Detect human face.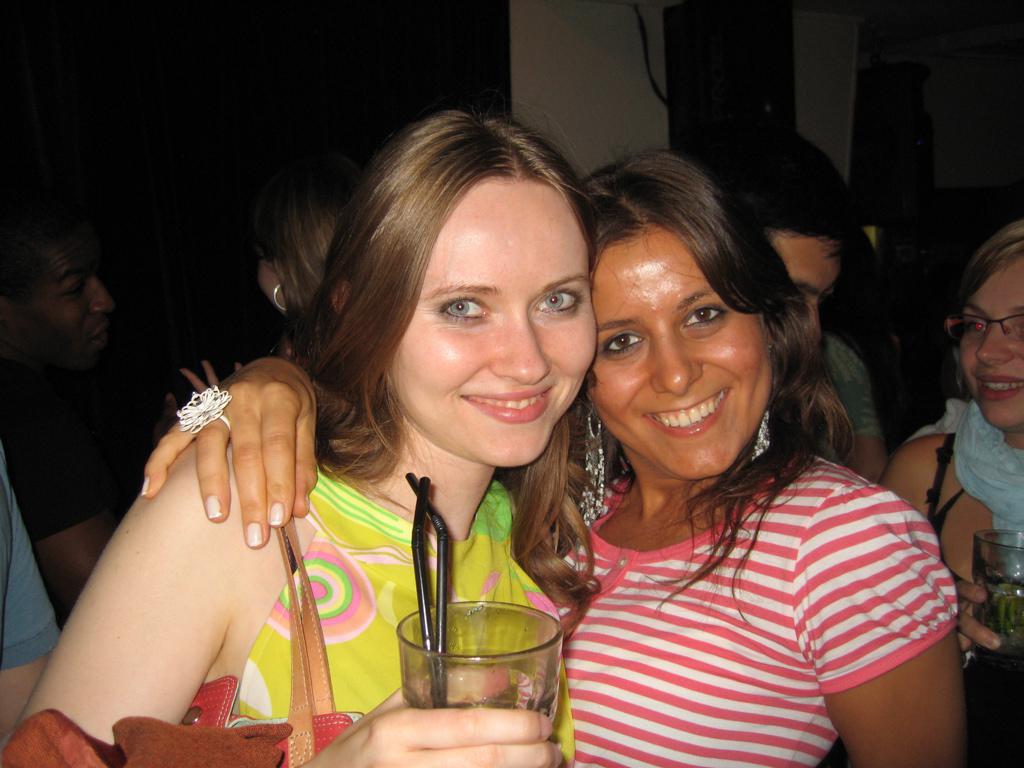
Detected at box=[585, 217, 773, 474].
